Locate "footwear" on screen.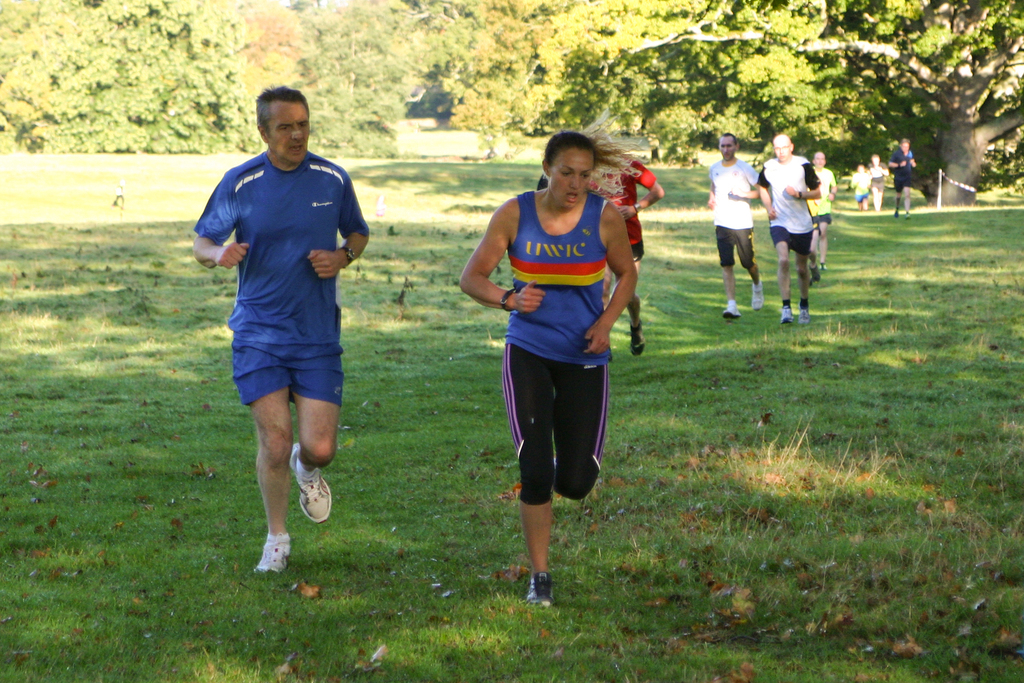
On screen at <region>750, 278, 765, 312</region>.
